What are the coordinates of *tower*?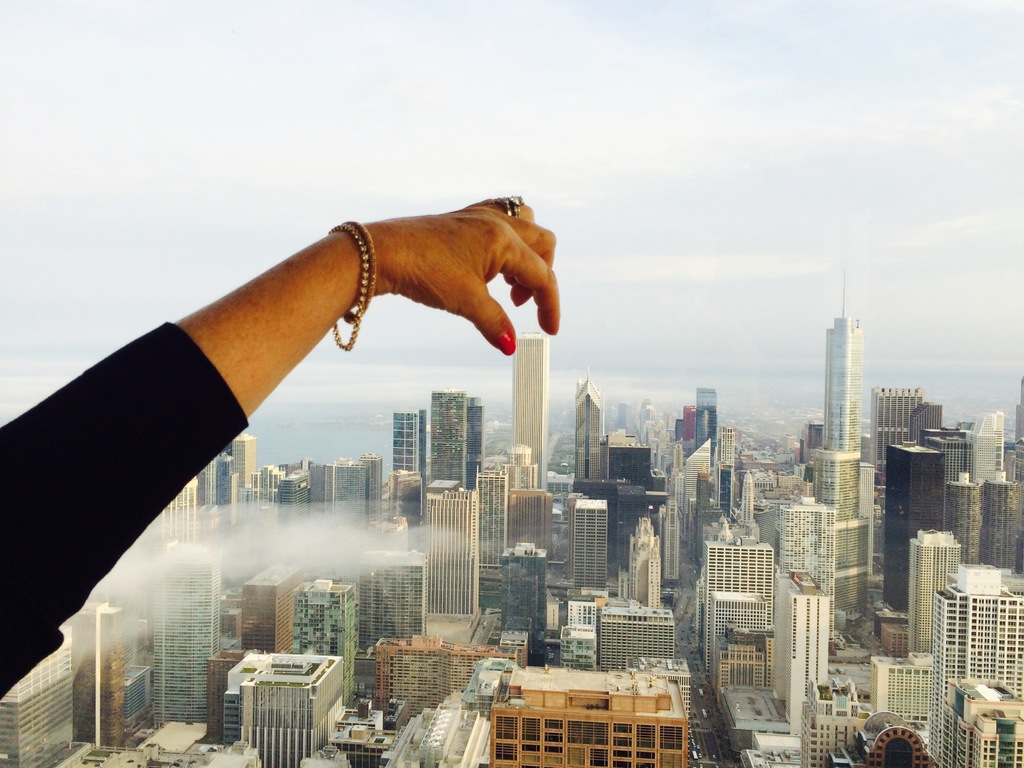
(576, 367, 609, 479).
